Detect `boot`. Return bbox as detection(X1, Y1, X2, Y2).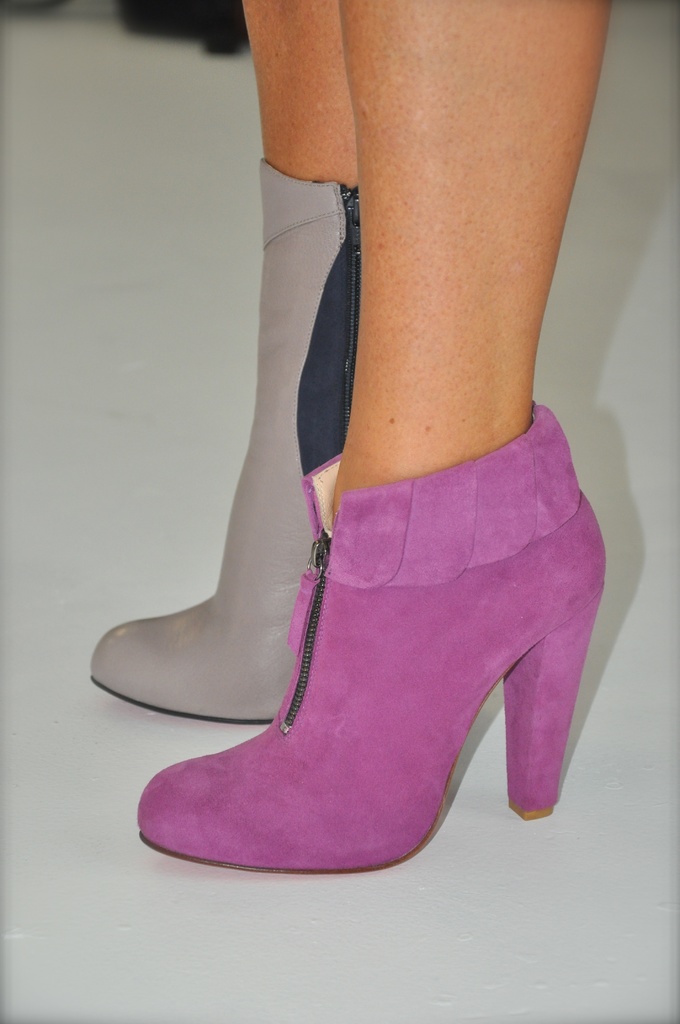
detection(94, 158, 364, 732).
